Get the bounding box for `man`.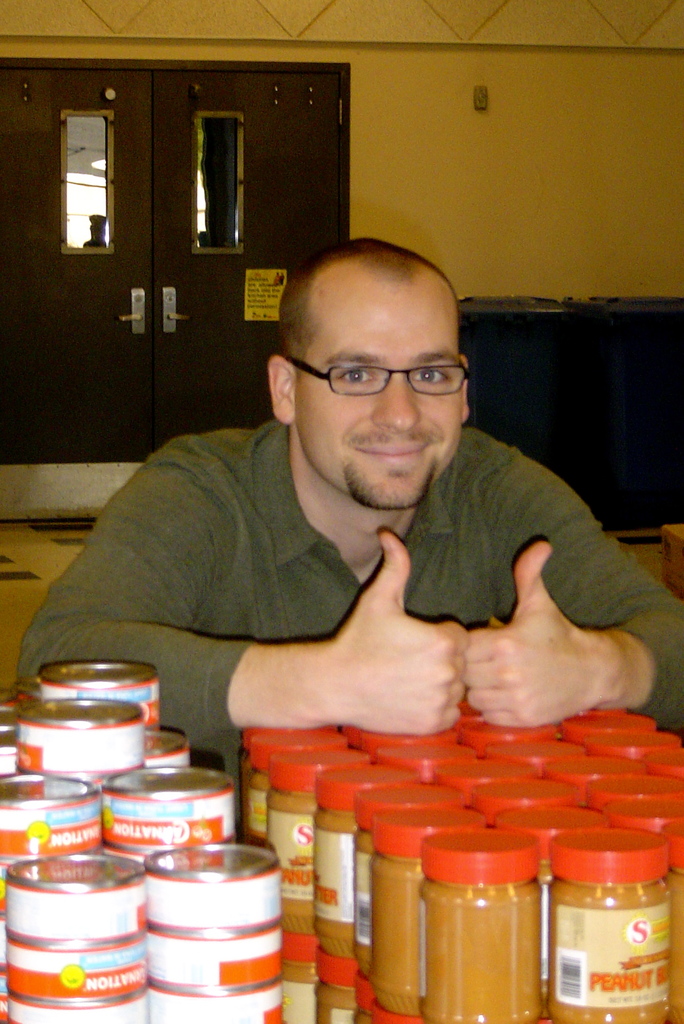
box=[41, 208, 662, 799].
